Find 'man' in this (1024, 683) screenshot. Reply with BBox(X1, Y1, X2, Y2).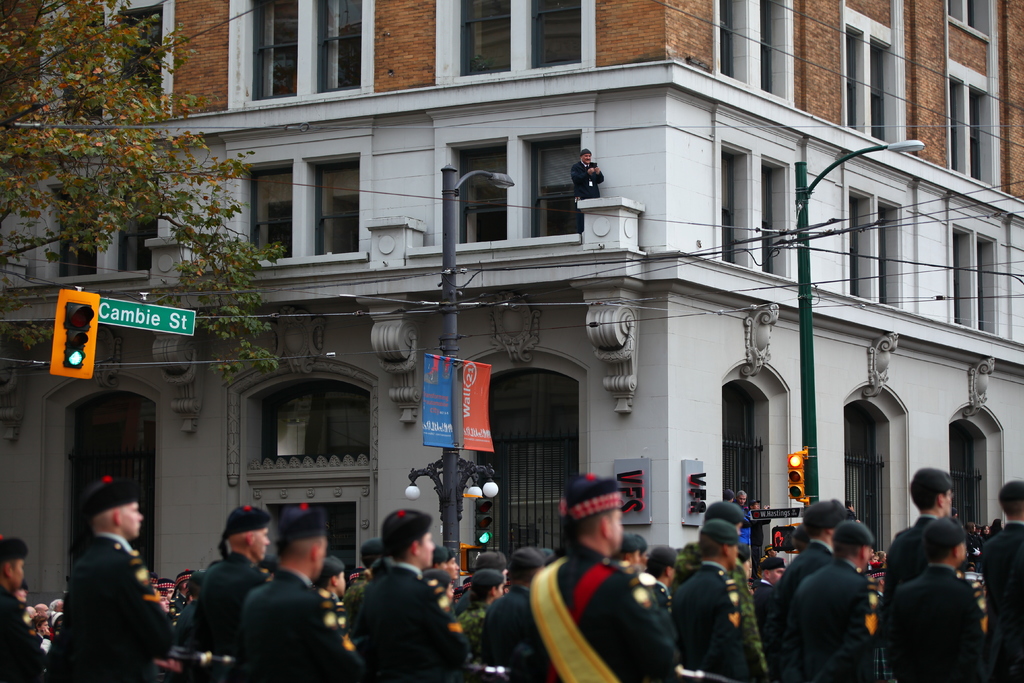
BBox(428, 545, 449, 570).
